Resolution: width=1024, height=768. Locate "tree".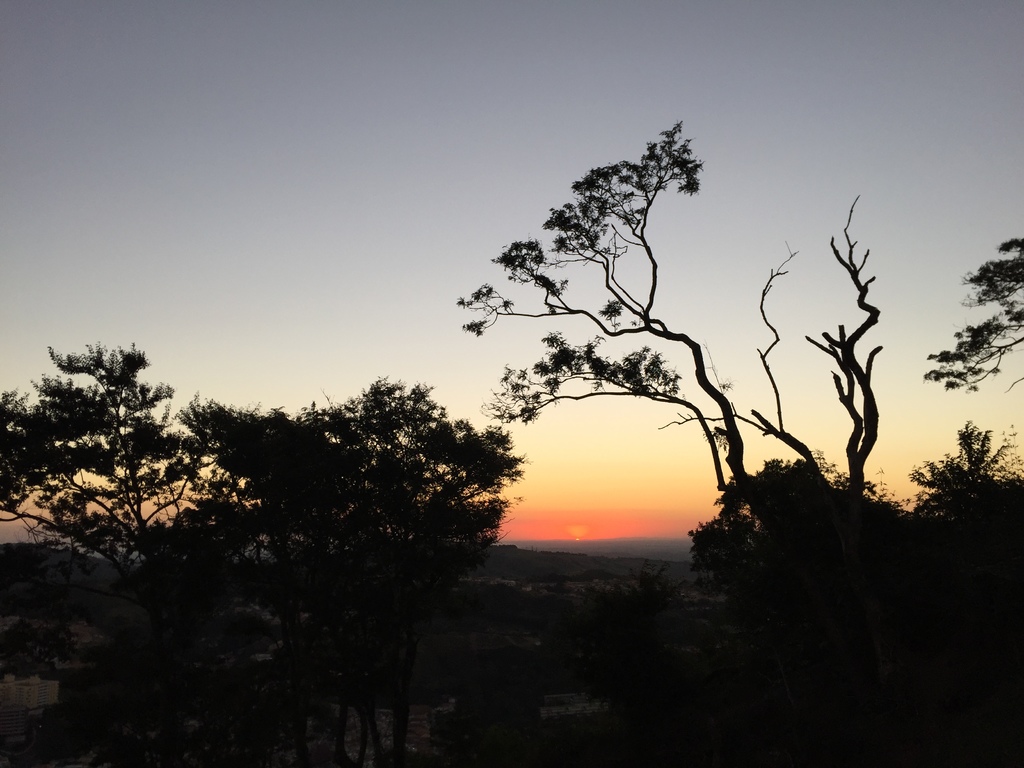
{"left": 388, "top": 99, "right": 954, "bottom": 611}.
